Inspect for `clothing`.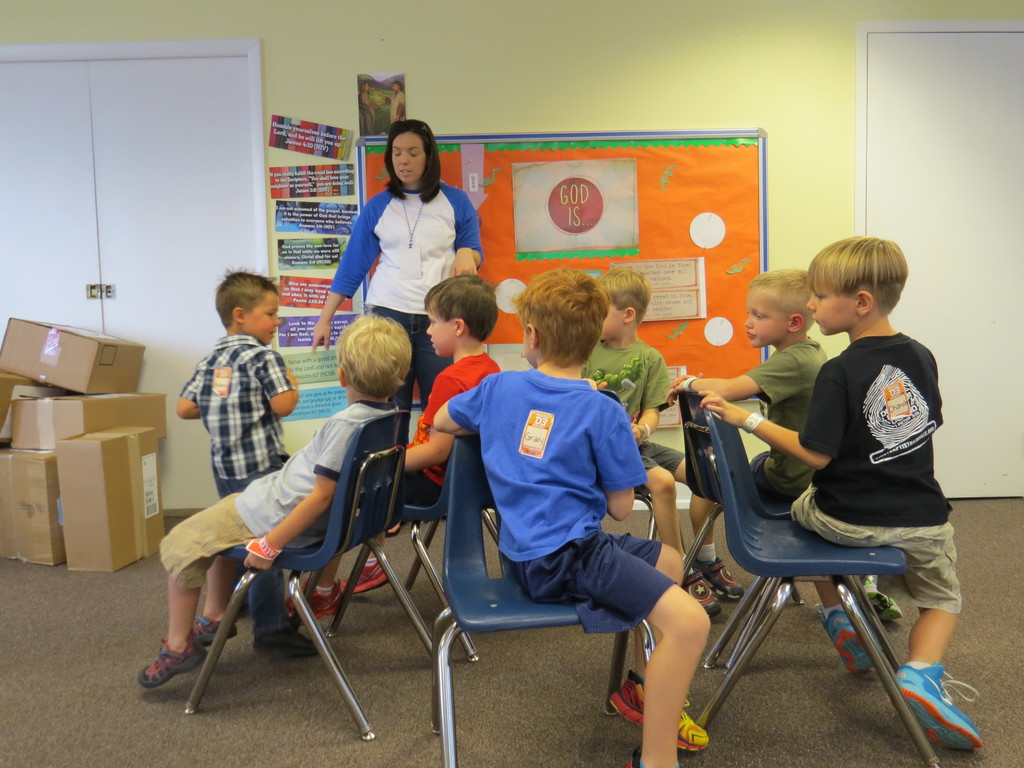
Inspection: left=384, top=91, right=408, bottom=124.
